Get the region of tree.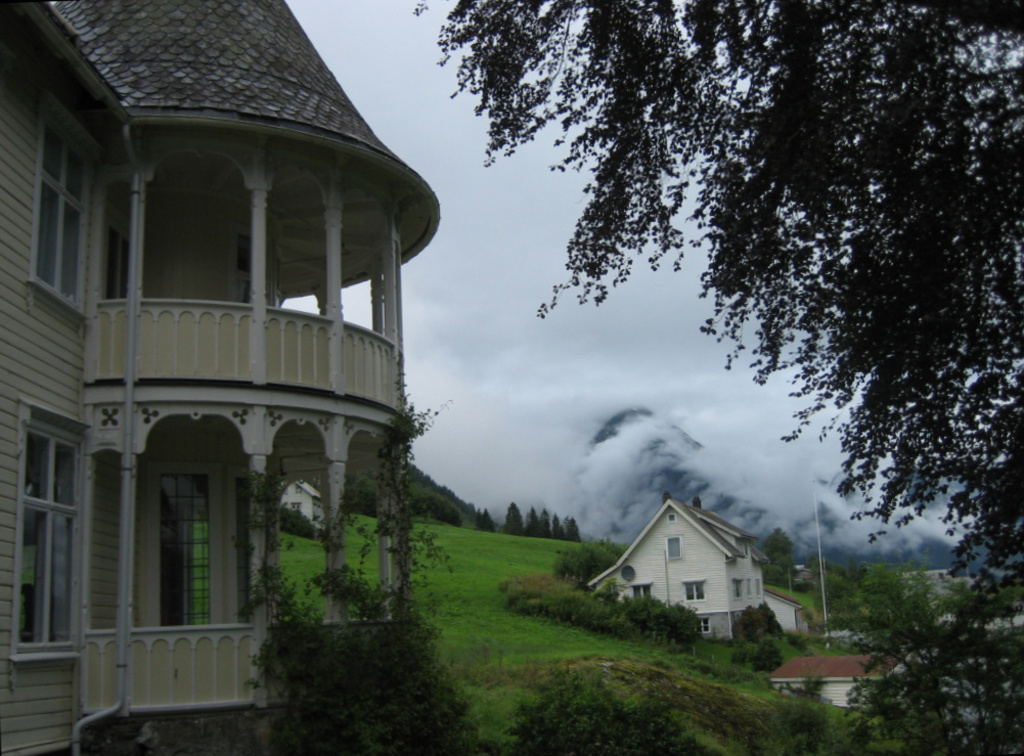
405,0,1023,595.
